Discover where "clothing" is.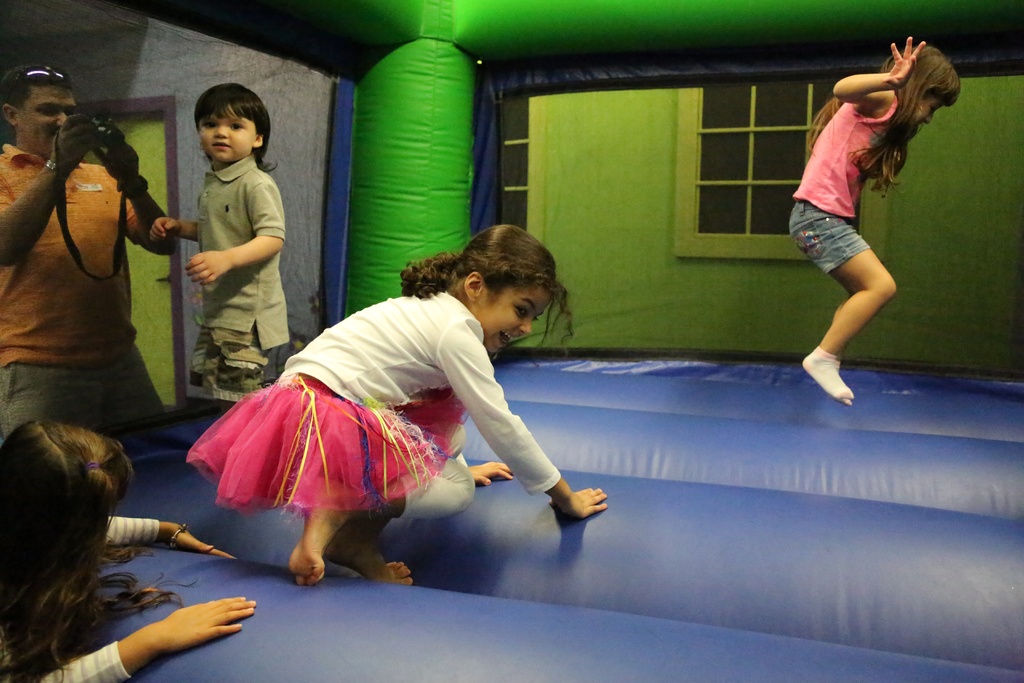
Discovered at <region>13, 509, 159, 682</region>.
